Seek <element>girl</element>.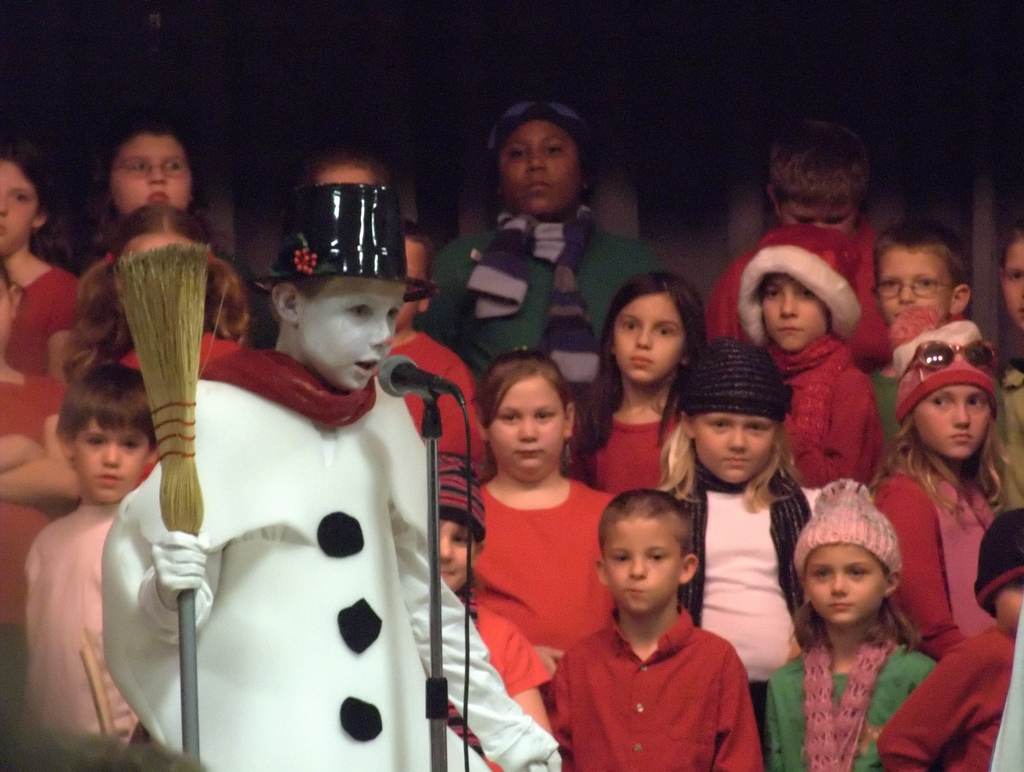
6:150:72:375.
